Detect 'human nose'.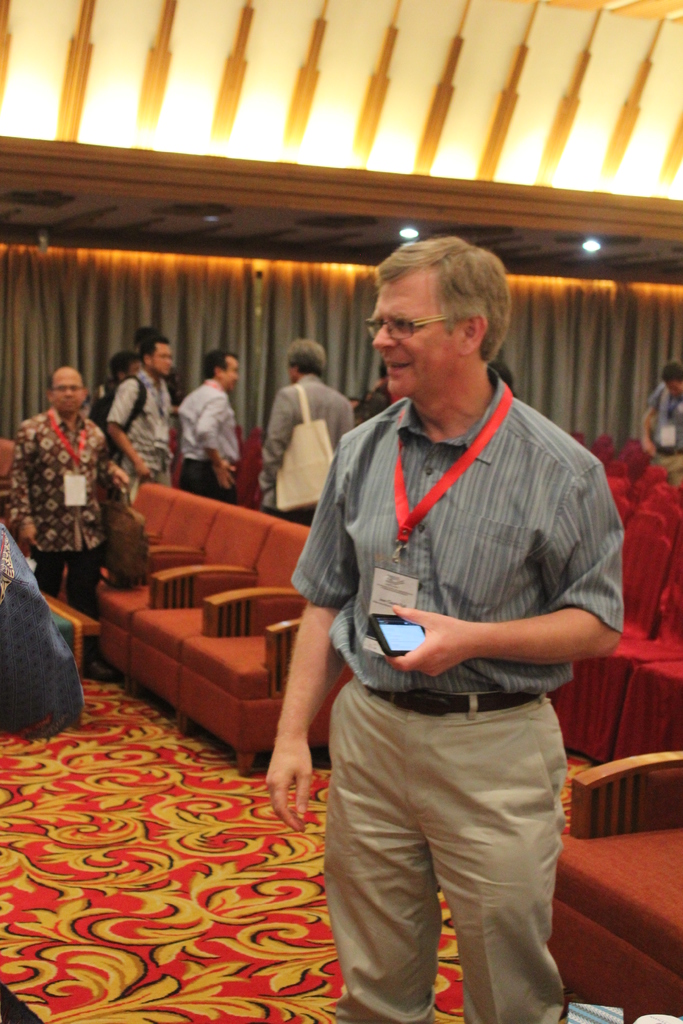
Detected at {"left": 64, "top": 386, "right": 69, "bottom": 398}.
